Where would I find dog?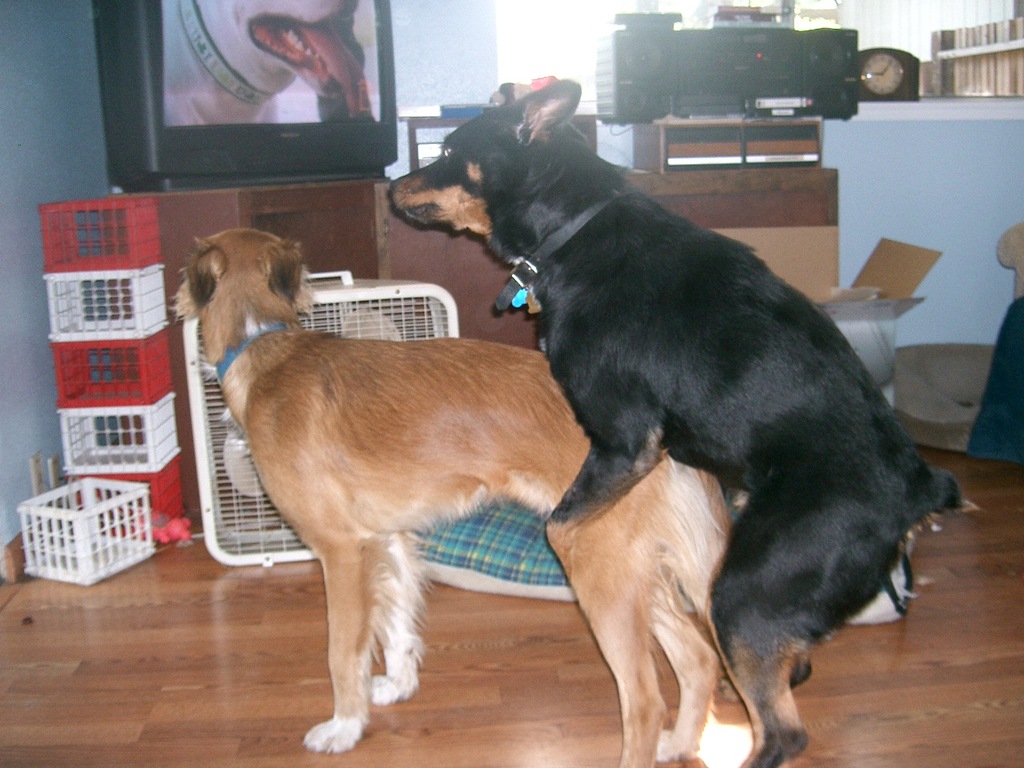
At 163/0/374/123.
